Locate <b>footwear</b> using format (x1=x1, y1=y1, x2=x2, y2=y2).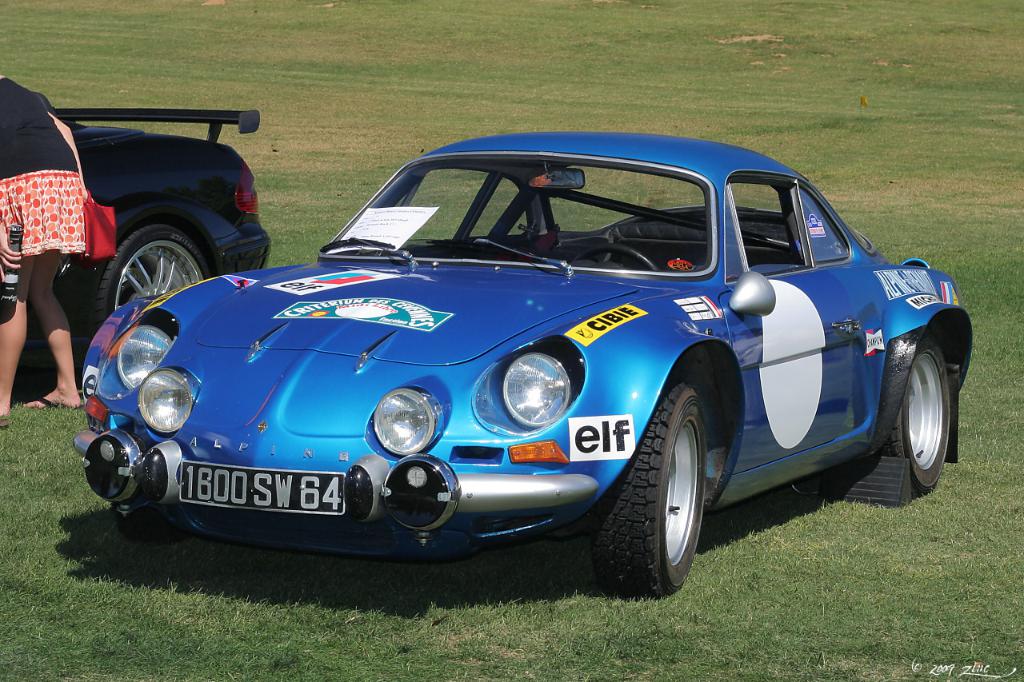
(x1=24, y1=393, x2=77, y2=410).
